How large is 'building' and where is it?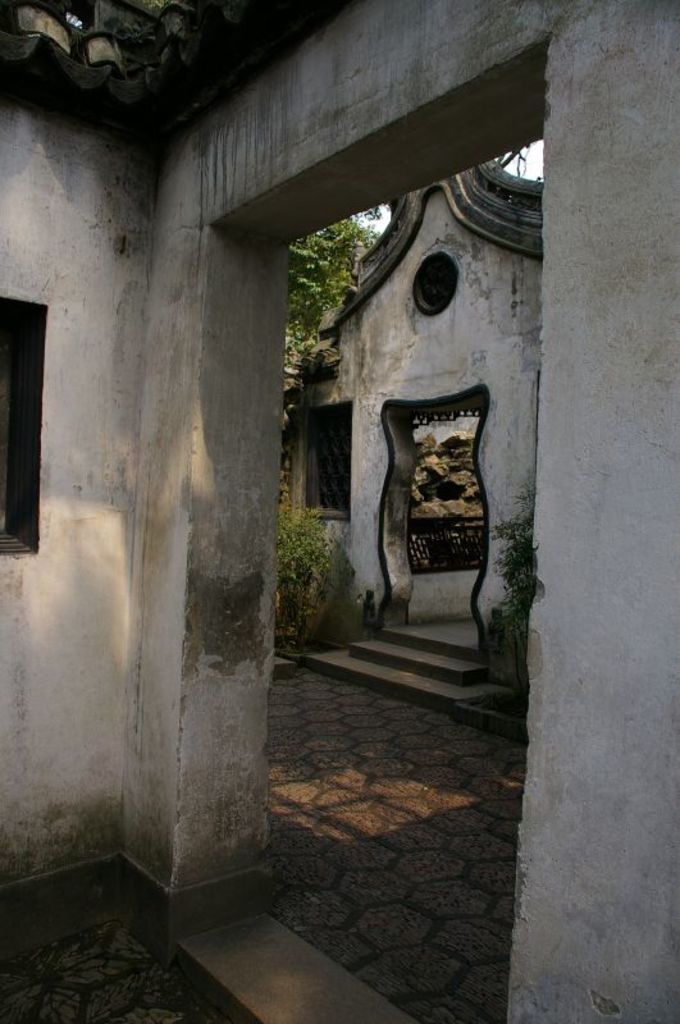
Bounding box: bbox=(0, 0, 679, 1023).
